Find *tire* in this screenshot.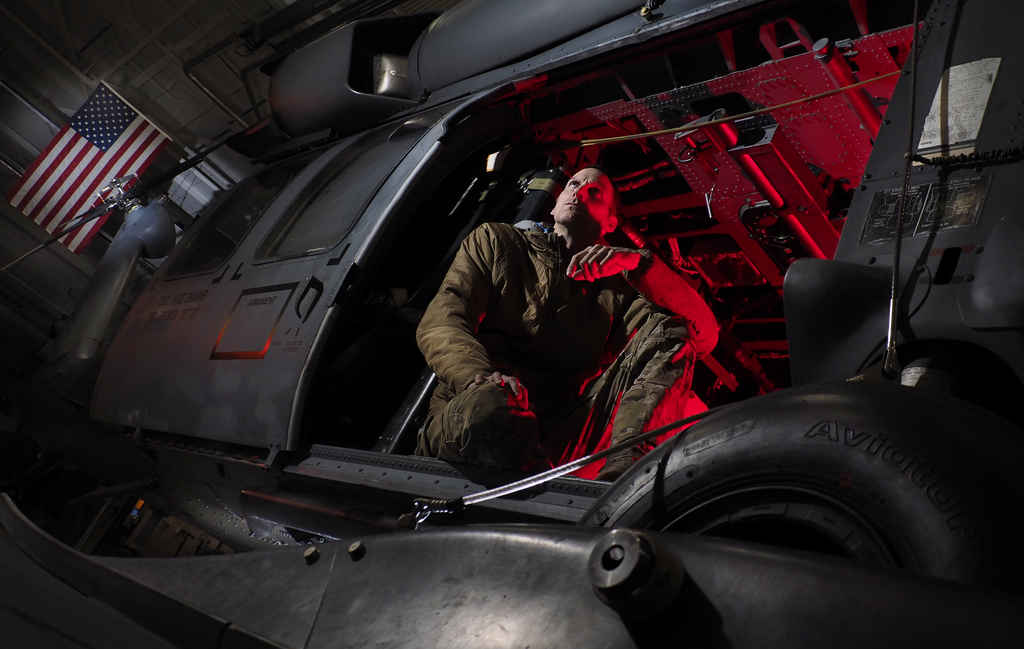
The bounding box for *tire* is (566,381,1023,594).
